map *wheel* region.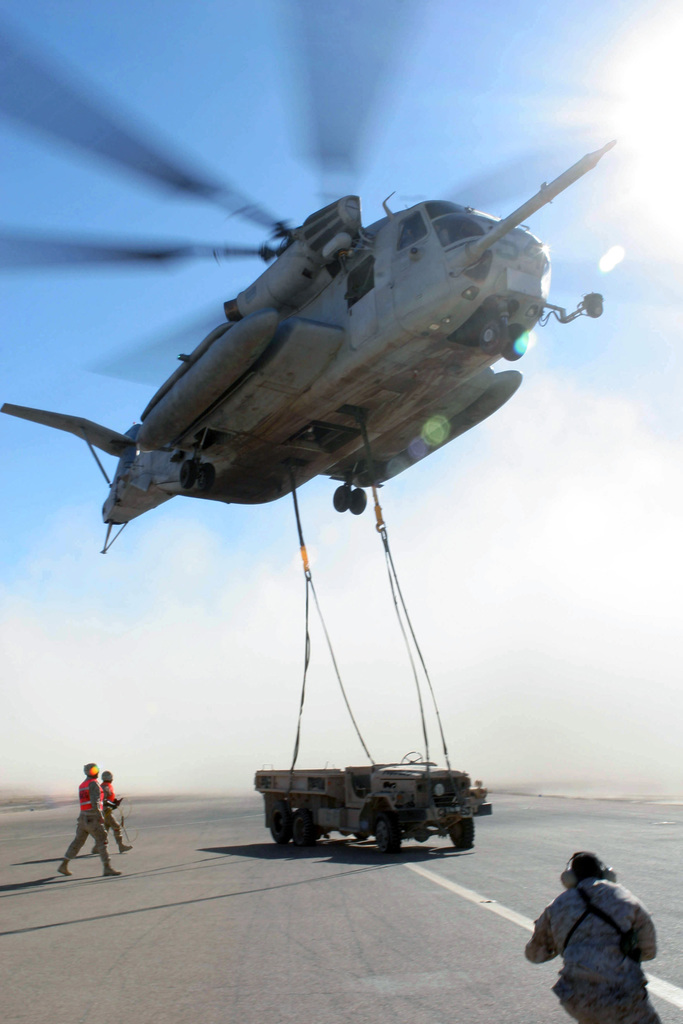
Mapped to bbox=[270, 802, 293, 842].
